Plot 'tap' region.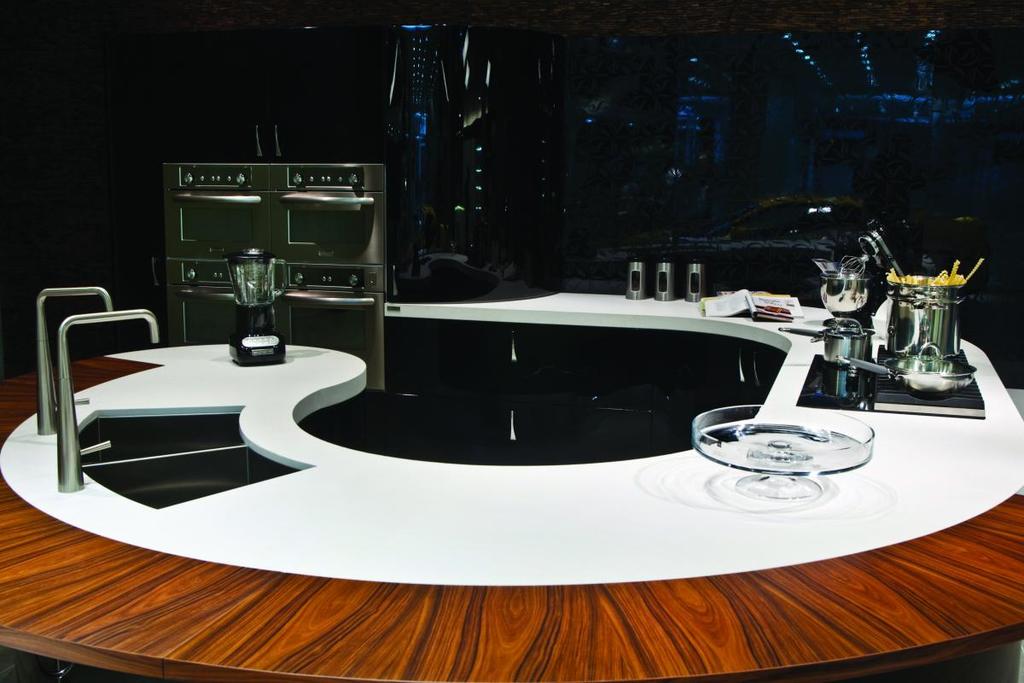
Plotted at x1=55, y1=312, x2=160, y2=487.
